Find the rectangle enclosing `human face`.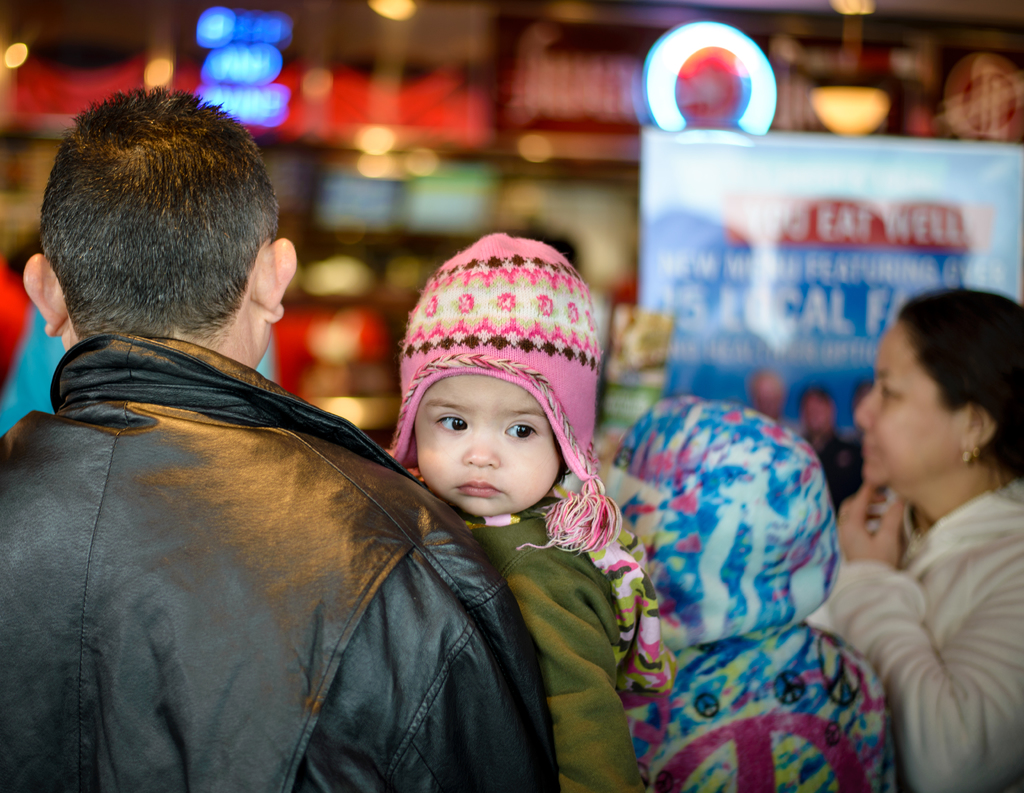
846,317,961,499.
